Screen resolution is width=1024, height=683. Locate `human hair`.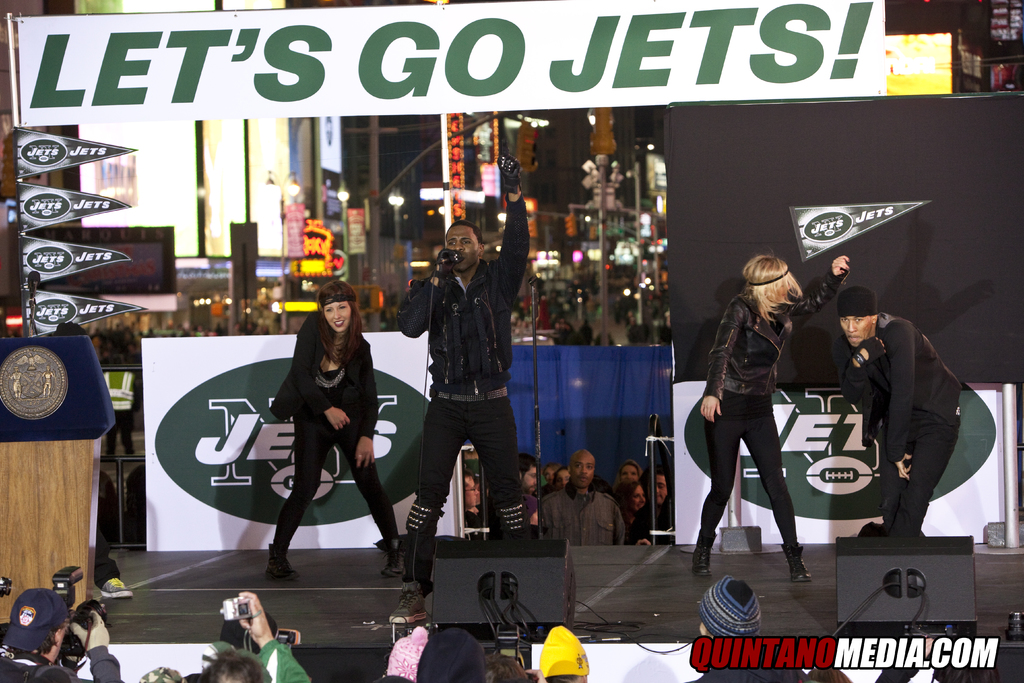
l=454, t=219, r=483, b=247.
